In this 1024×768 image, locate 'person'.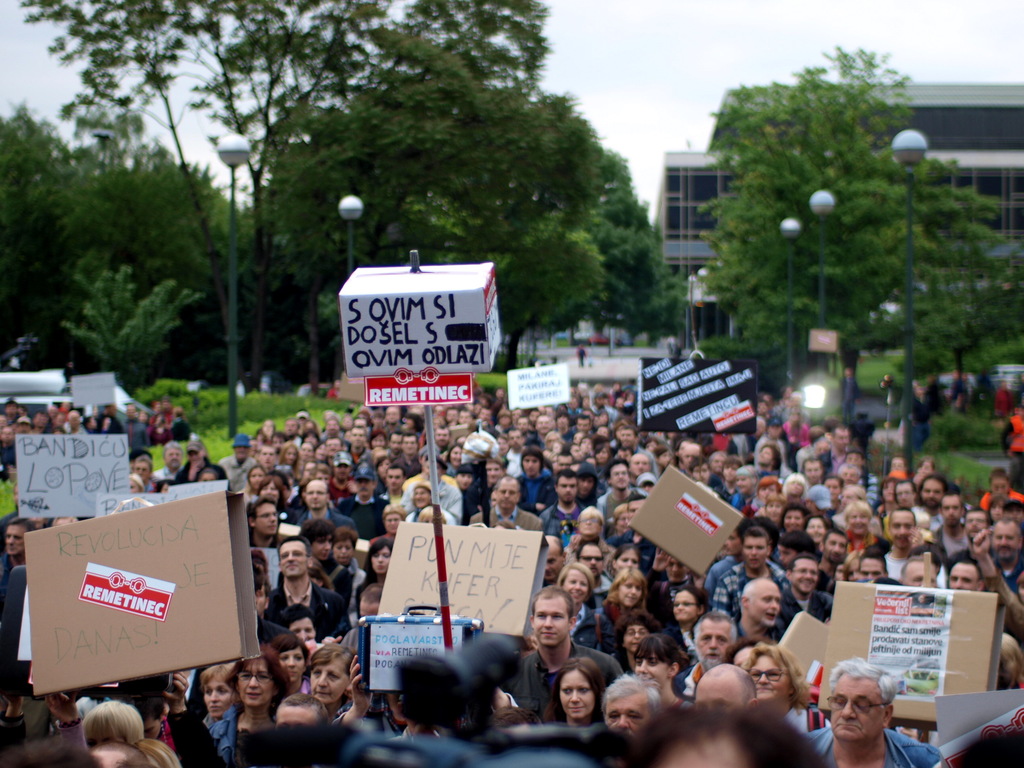
Bounding box: {"left": 282, "top": 475, "right": 362, "bottom": 547}.
